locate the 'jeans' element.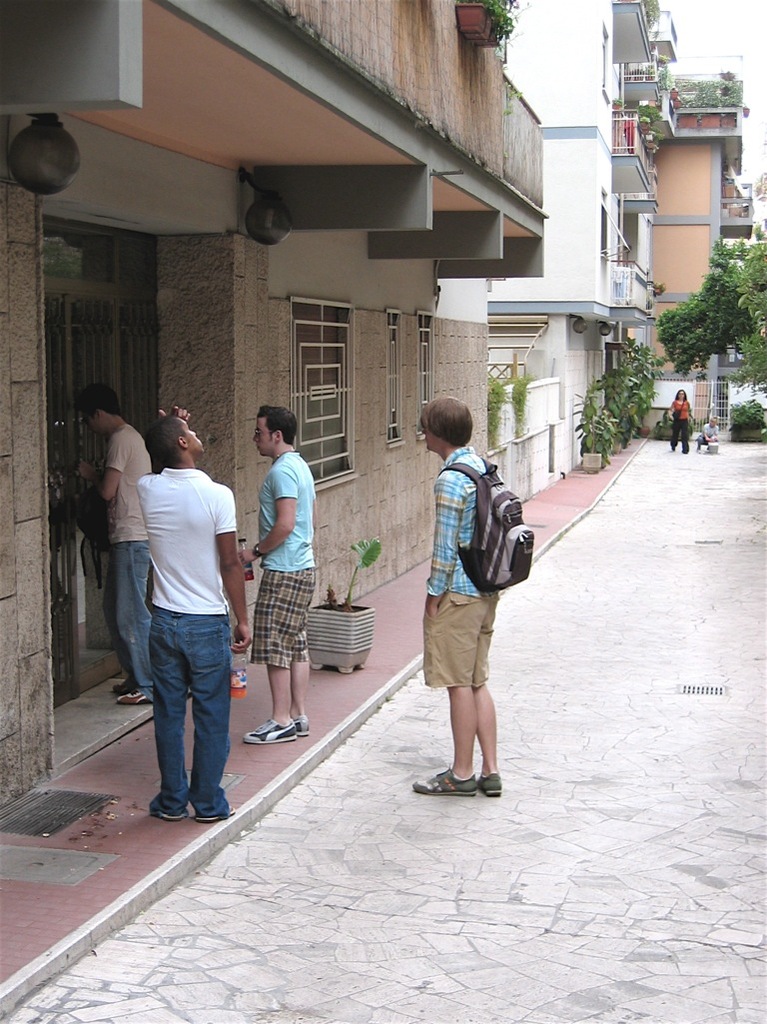
Element bbox: [x1=131, y1=588, x2=232, y2=831].
